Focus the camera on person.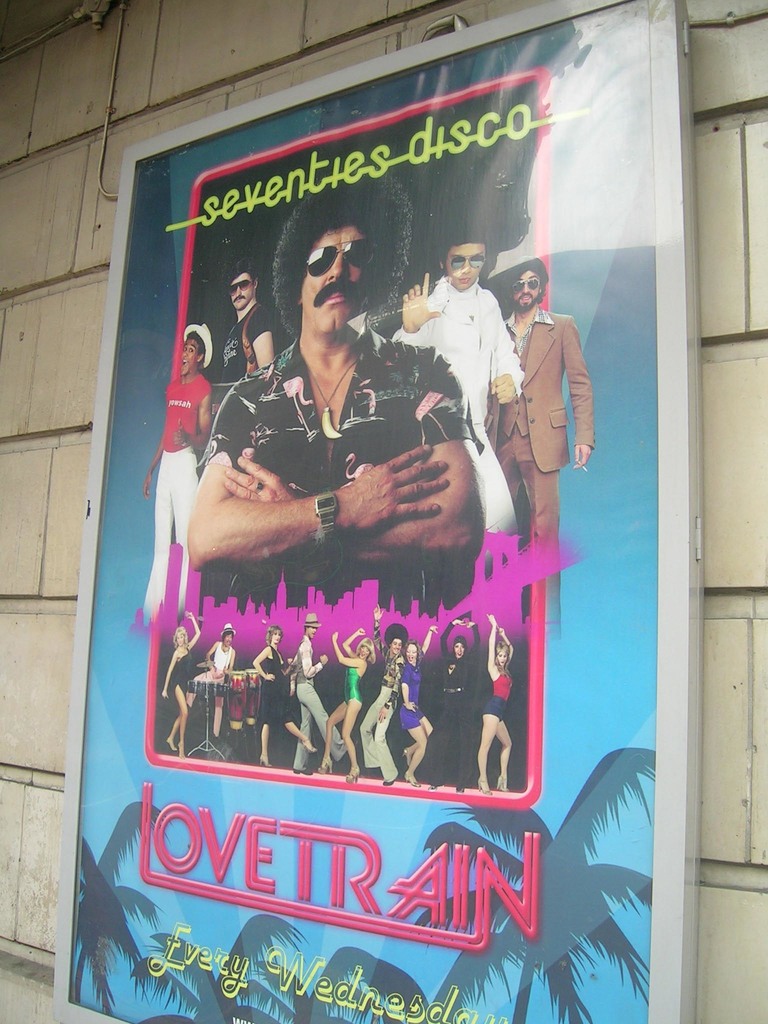
Focus region: rect(385, 225, 521, 544).
